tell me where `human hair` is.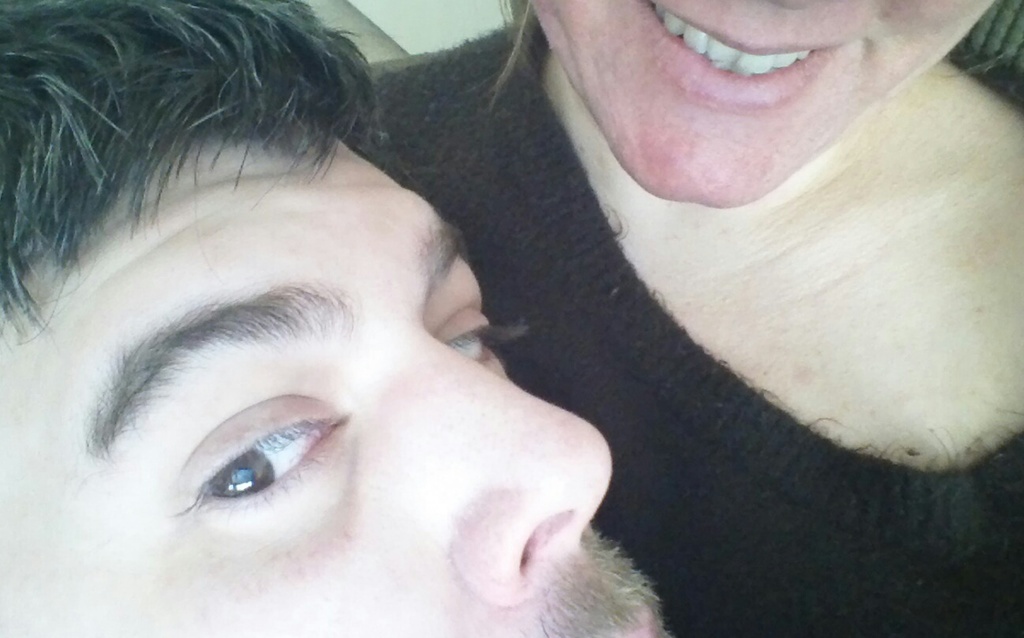
`human hair` is at [x1=0, y1=0, x2=423, y2=353].
